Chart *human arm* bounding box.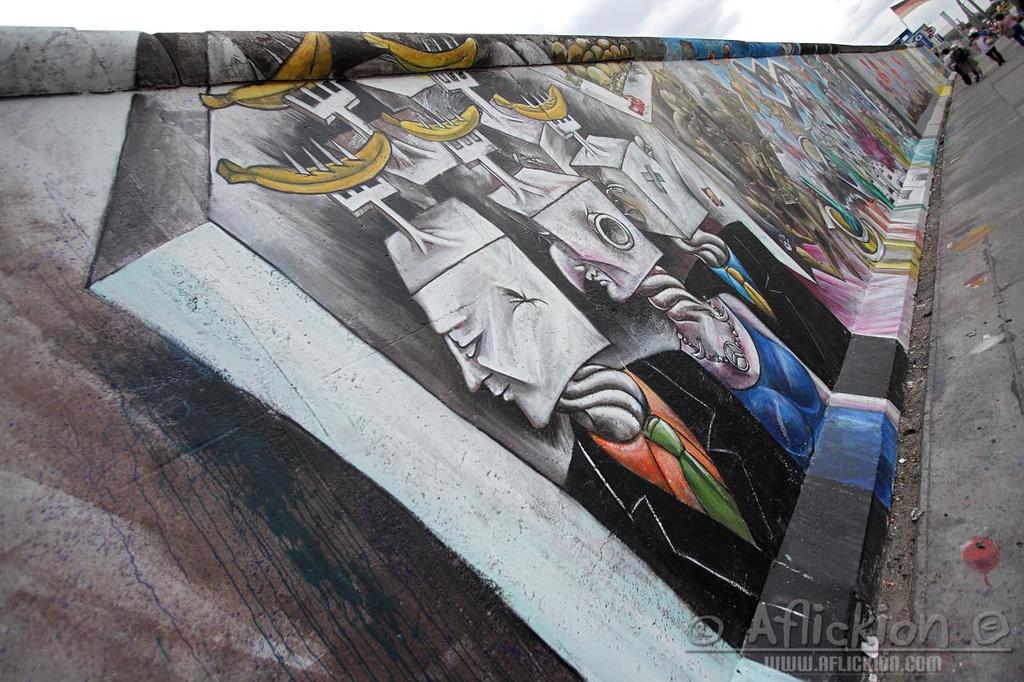
Charted: left=951, top=54, right=956, bottom=65.
